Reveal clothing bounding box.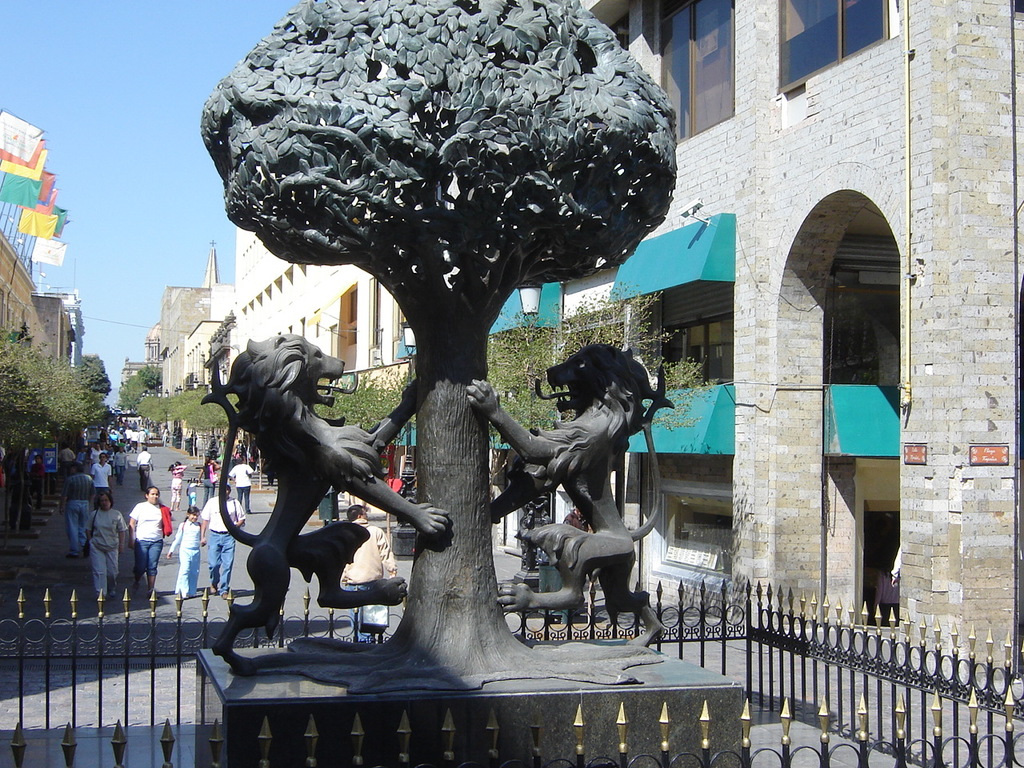
Revealed: x1=163, y1=508, x2=209, y2=598.
